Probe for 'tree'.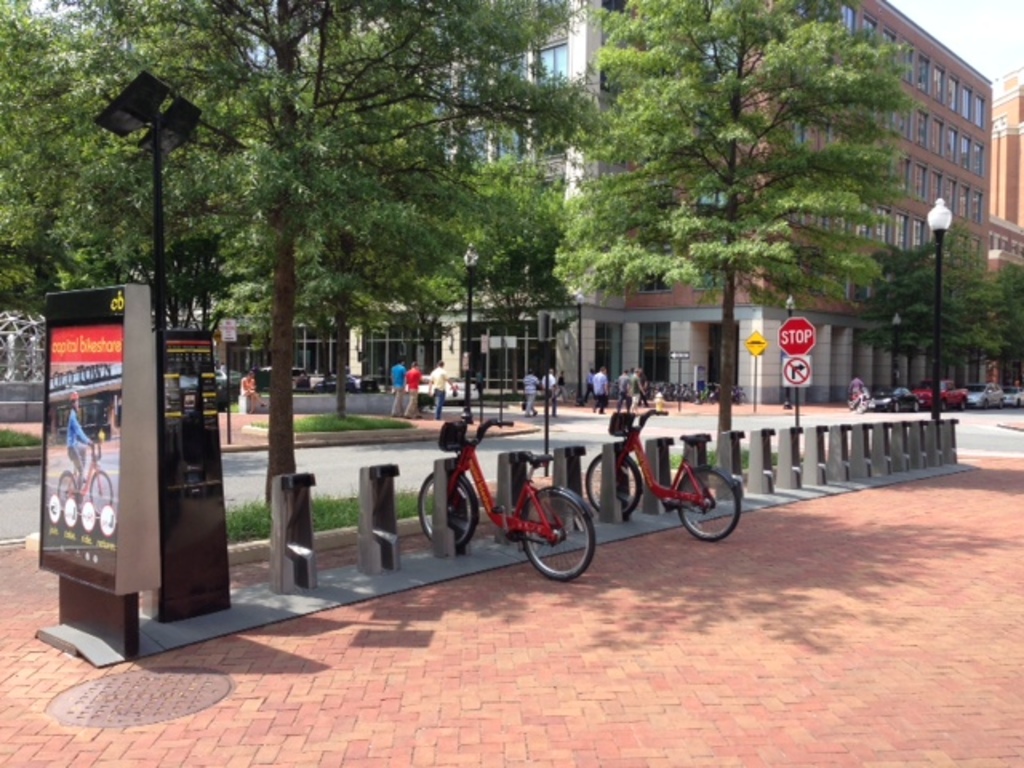
Probe result: l=531, t=0, r=902, b=450.
